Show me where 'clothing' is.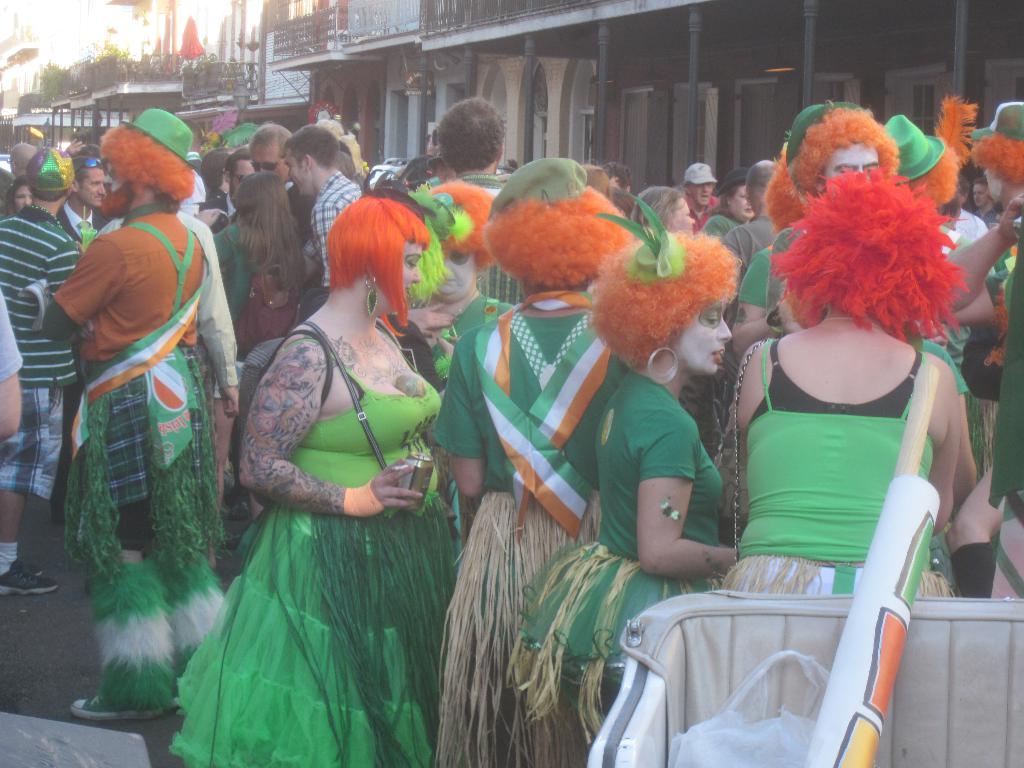
'clothing' is at l=56, t=199, r=229, b=573.
